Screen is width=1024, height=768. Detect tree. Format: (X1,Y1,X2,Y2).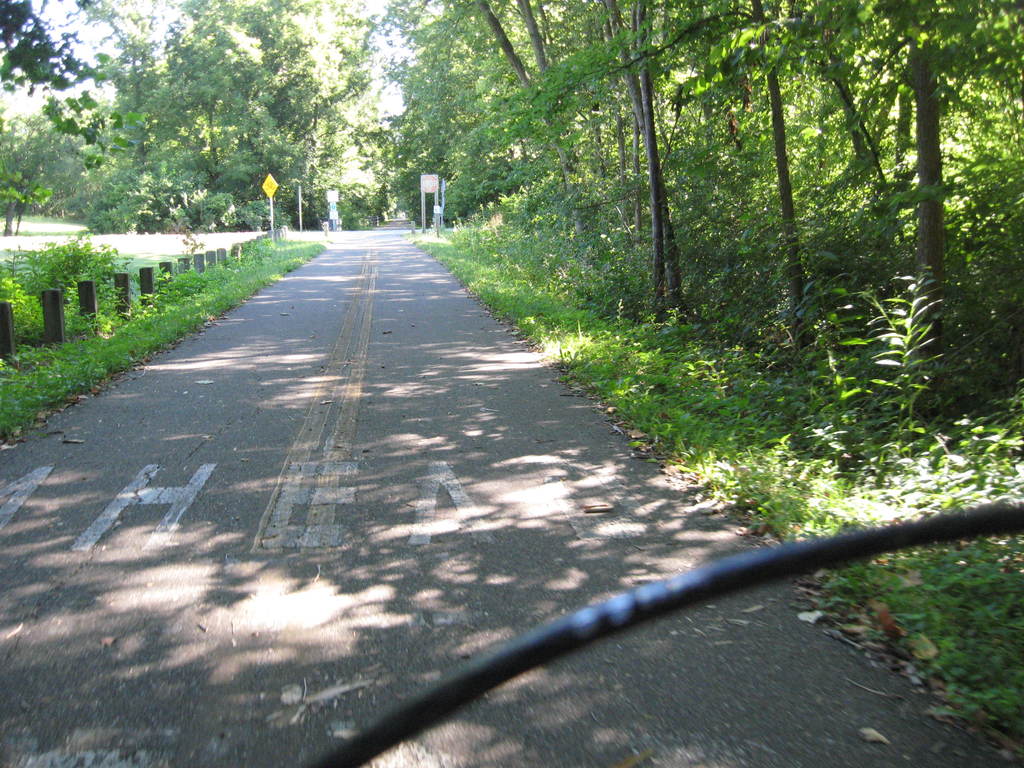
(380,0,581,194).
